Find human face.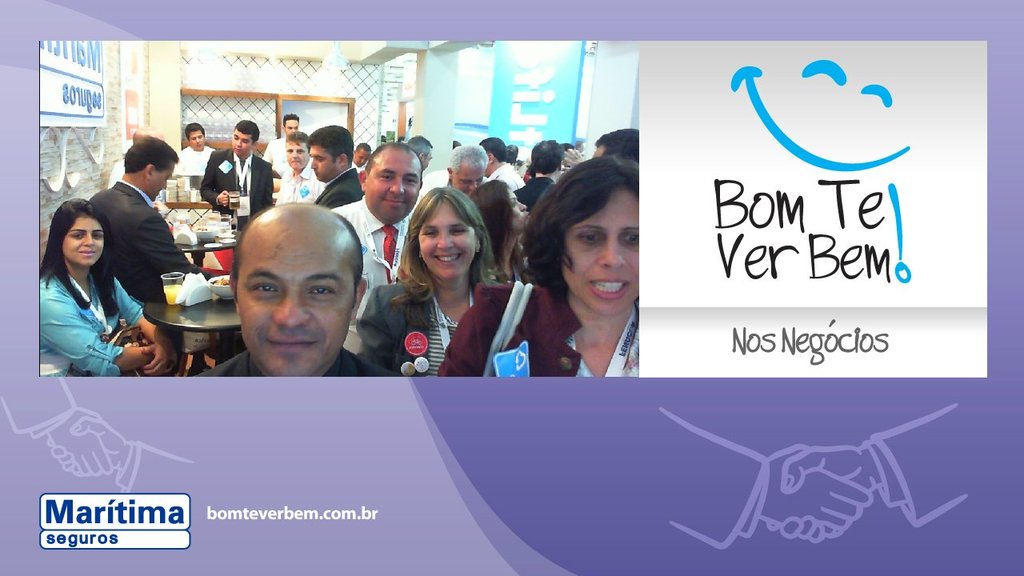
box=[229, 130, 251, 159].
